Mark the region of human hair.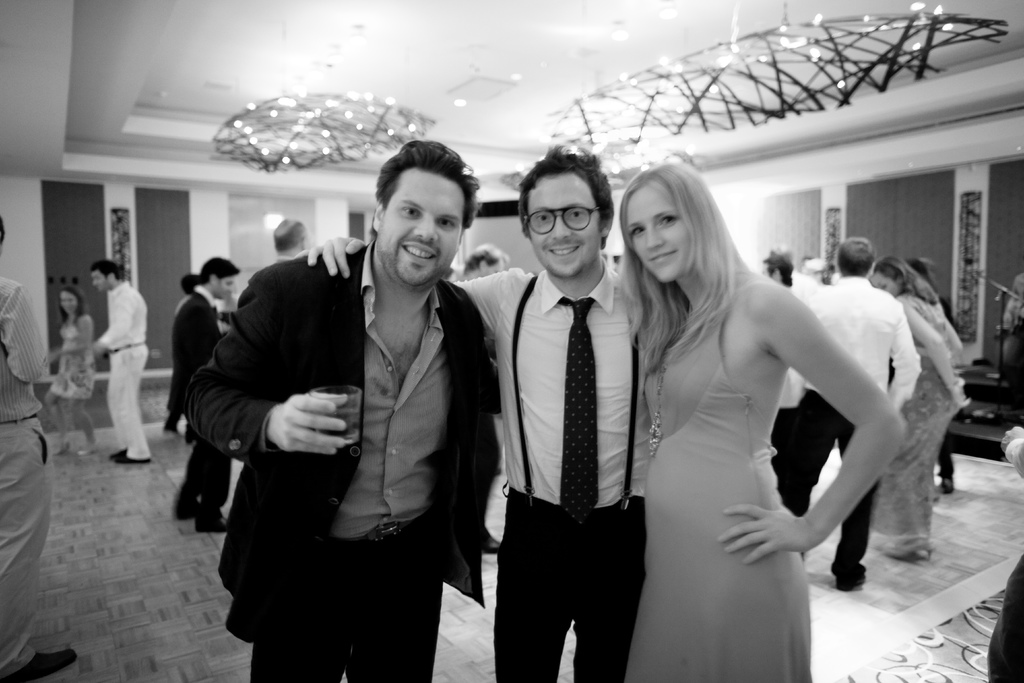
Region: x1=372 y1=137 x2=481 y2=229.
